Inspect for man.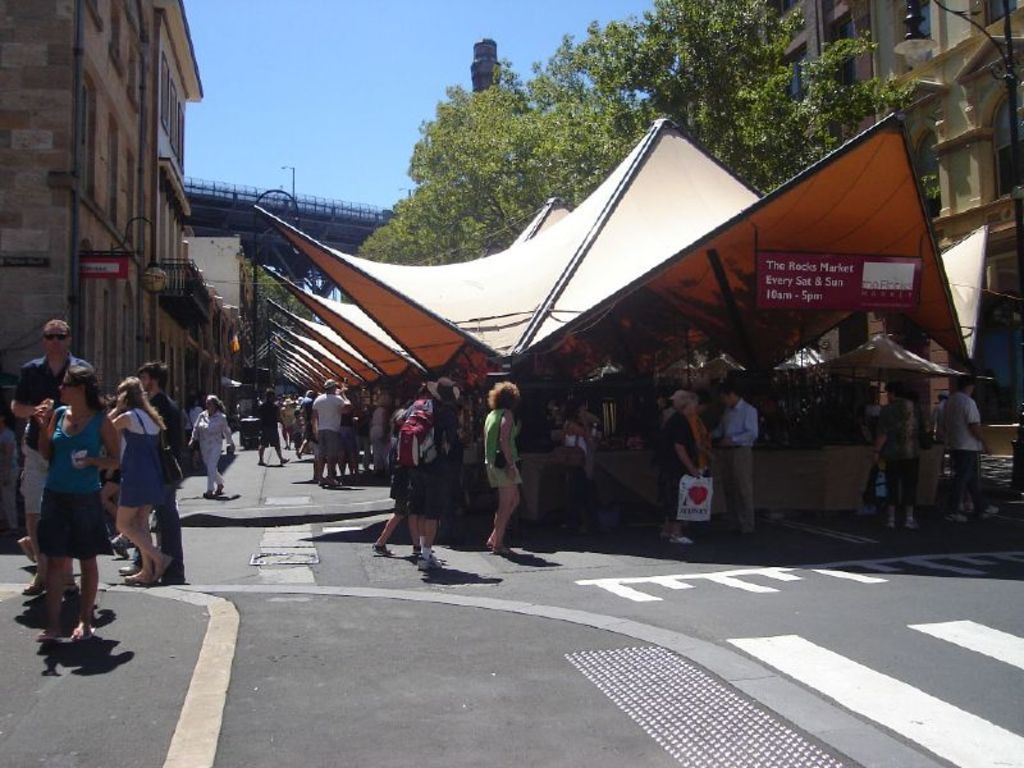
Inspection: {"left": 713, "top": 388, "right": 760, "bottom": 534}.
